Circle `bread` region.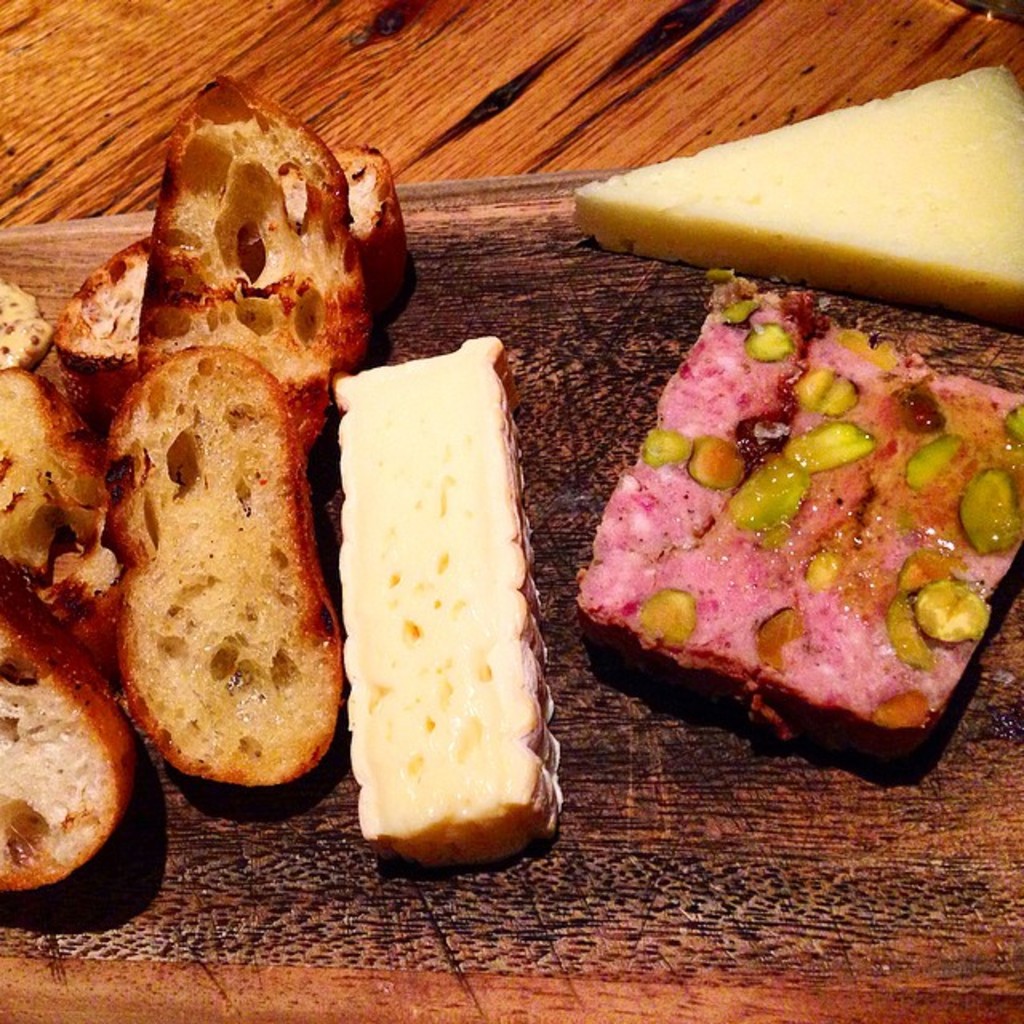
Region: <box>582,285,1022,741</box>.
